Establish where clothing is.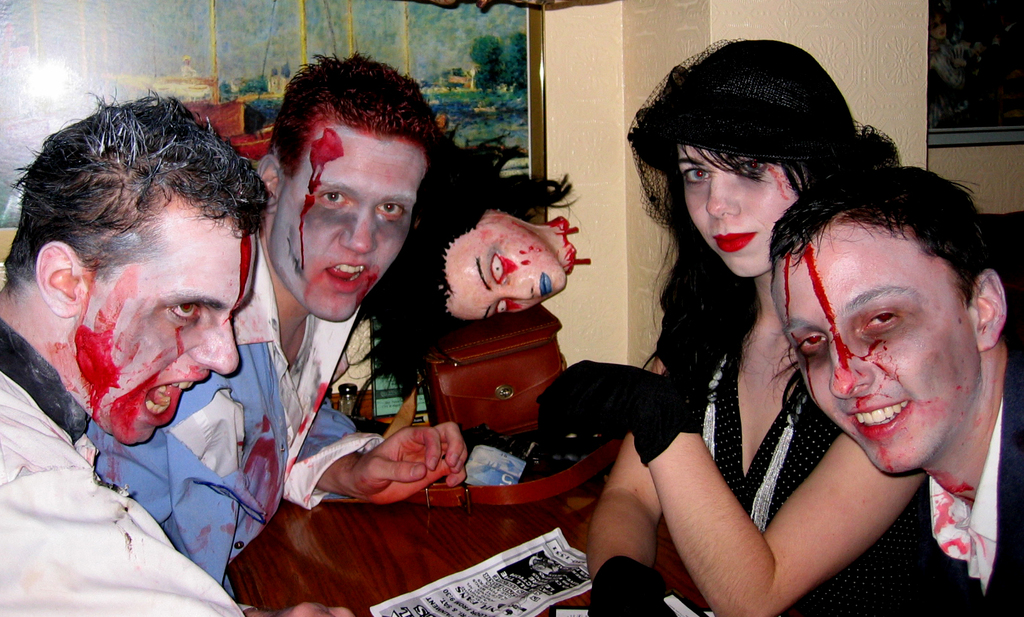
Established at detection(0, 316, 243, 616).
